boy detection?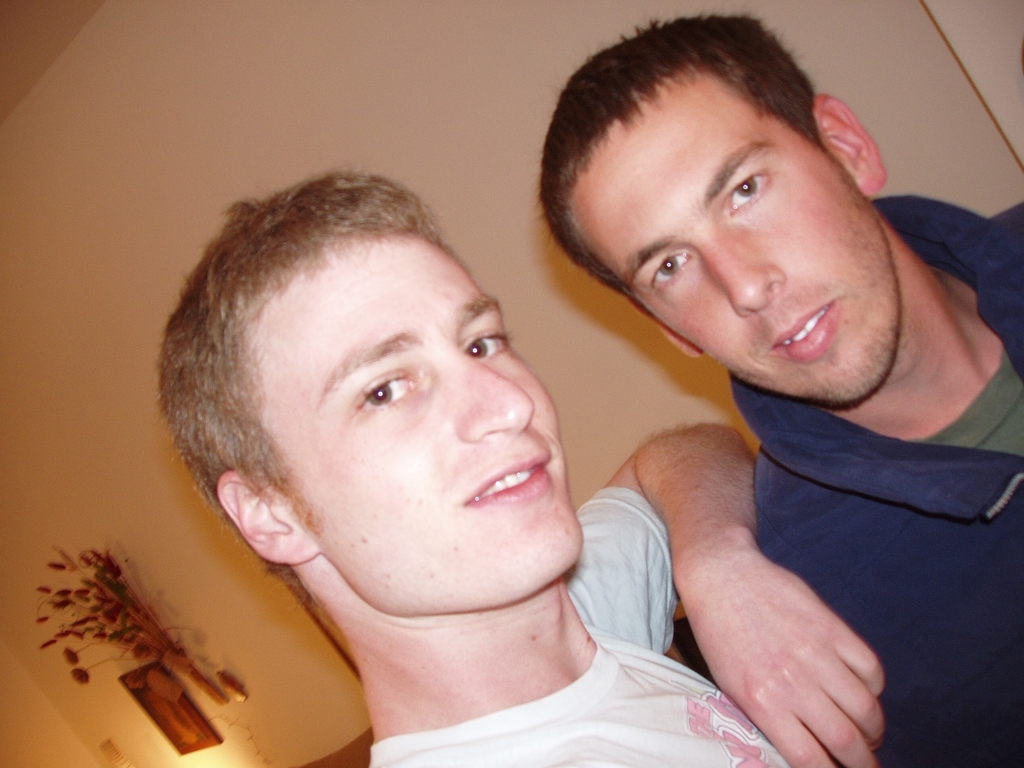
detection(161, 176, 891, 767)
